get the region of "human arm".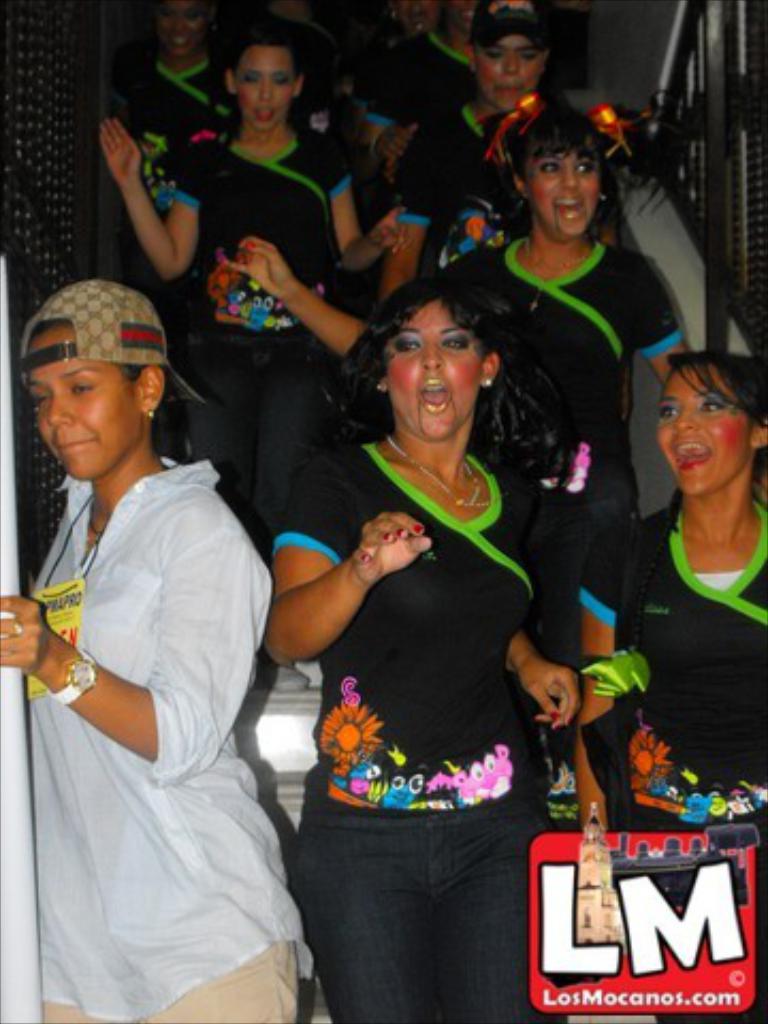
bbox(631, 250, 691, 386).
